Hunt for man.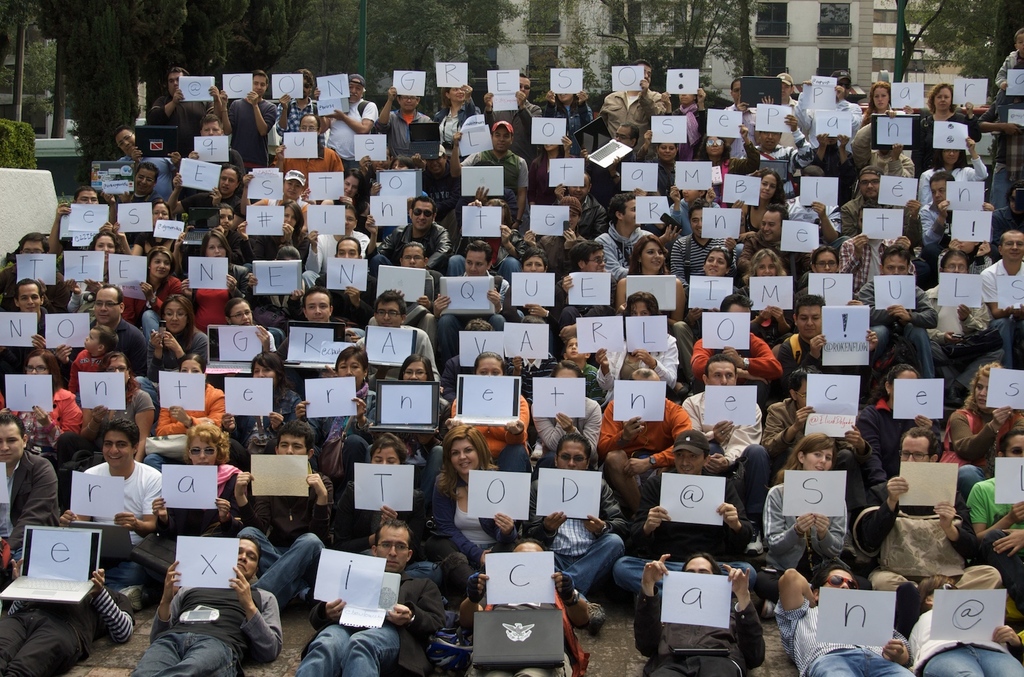
Hunted down at 484:73:542:161.
